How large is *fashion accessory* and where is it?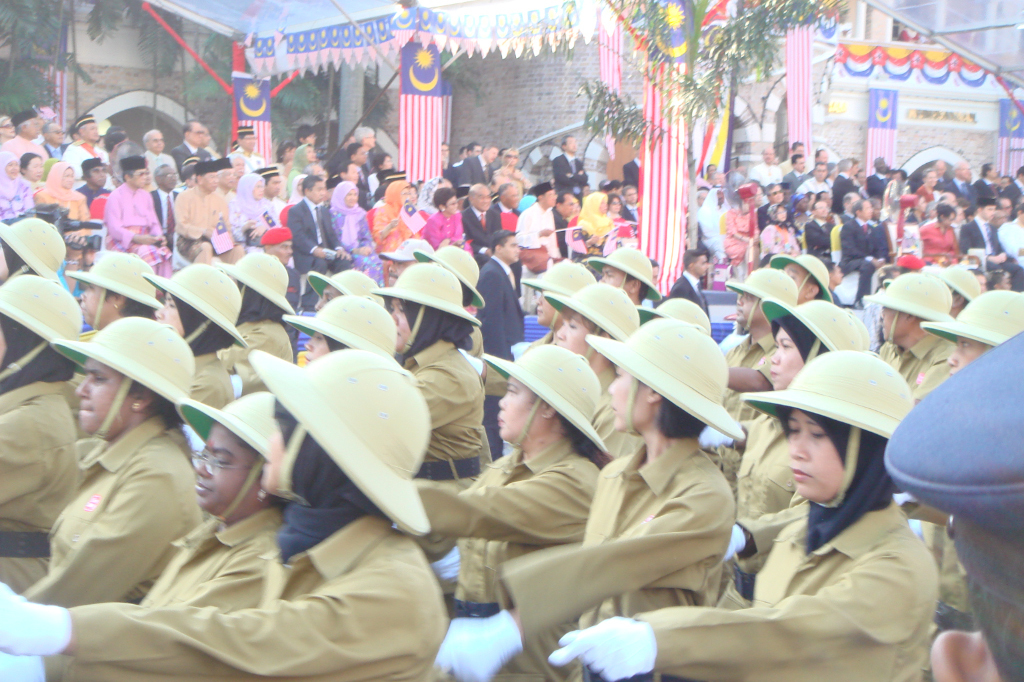
Bounding box: locate(120, 156, 149, 171).
